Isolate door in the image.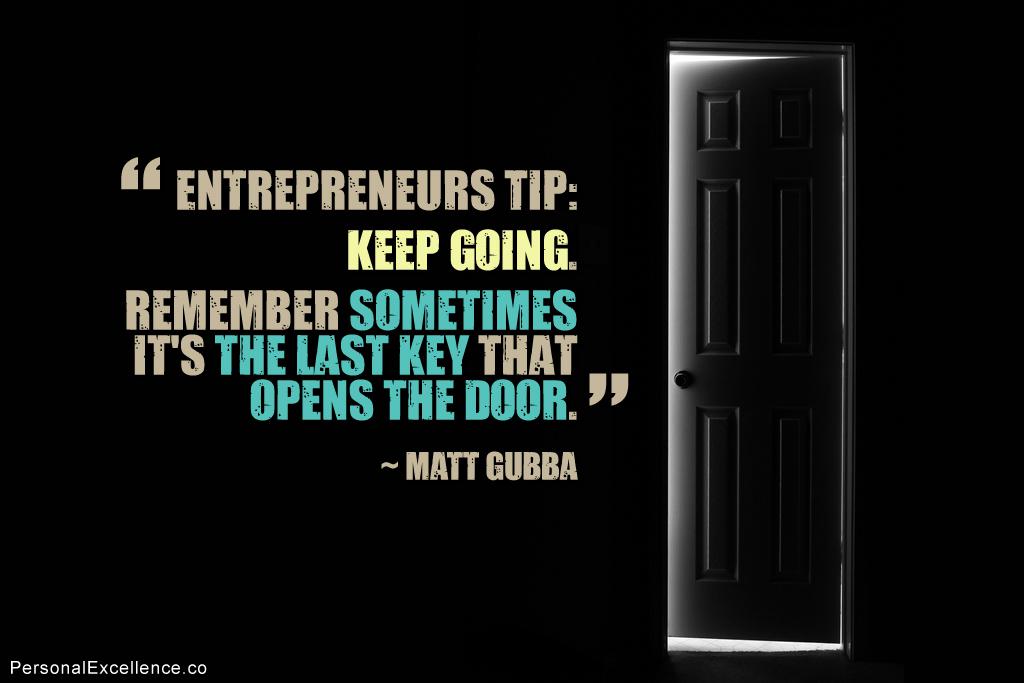
Isolated region: bbox=[658, 0, 860, 679].
